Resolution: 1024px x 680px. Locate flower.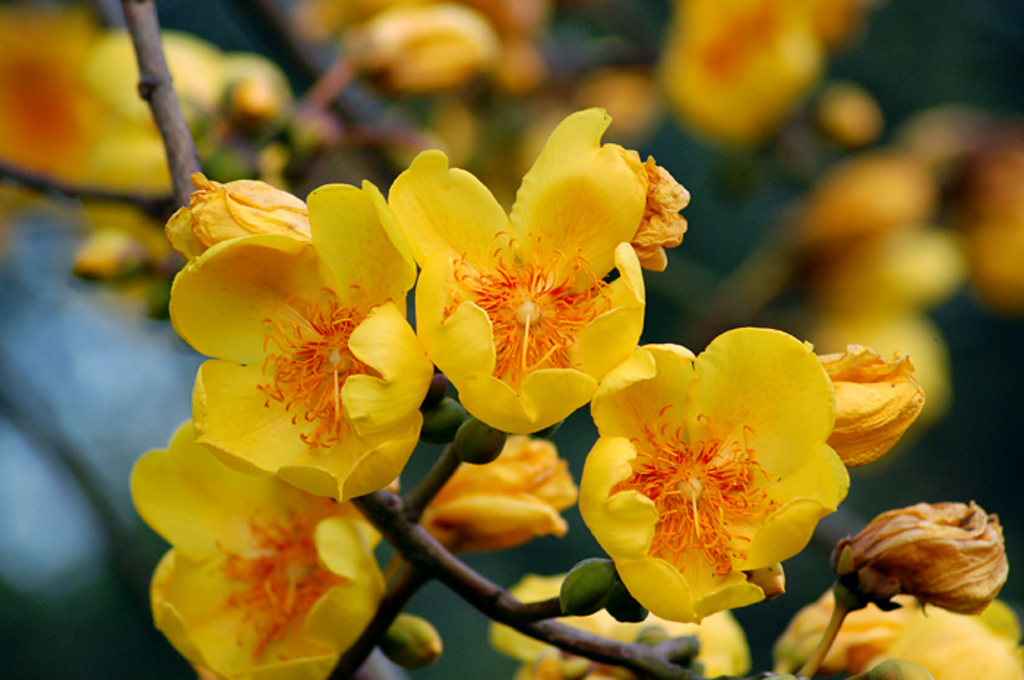
x1=777, y1=600, x2=1023, y2=679.
